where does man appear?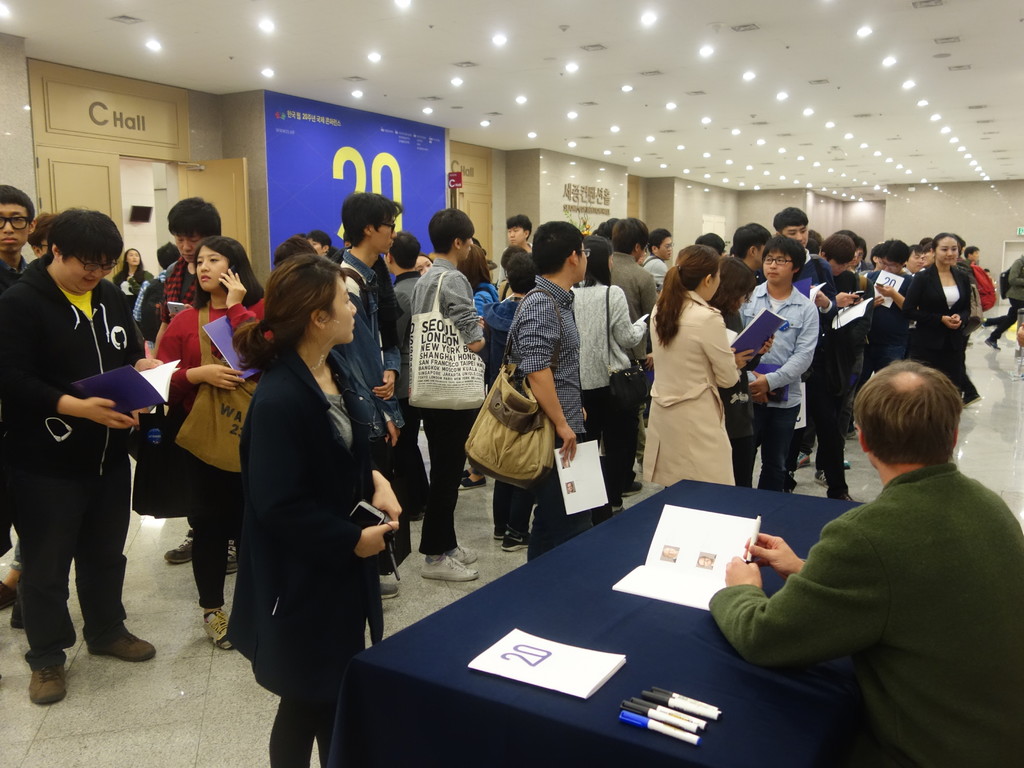
Appears at (x1=707, y1=357, x2=1023, y2=767).
